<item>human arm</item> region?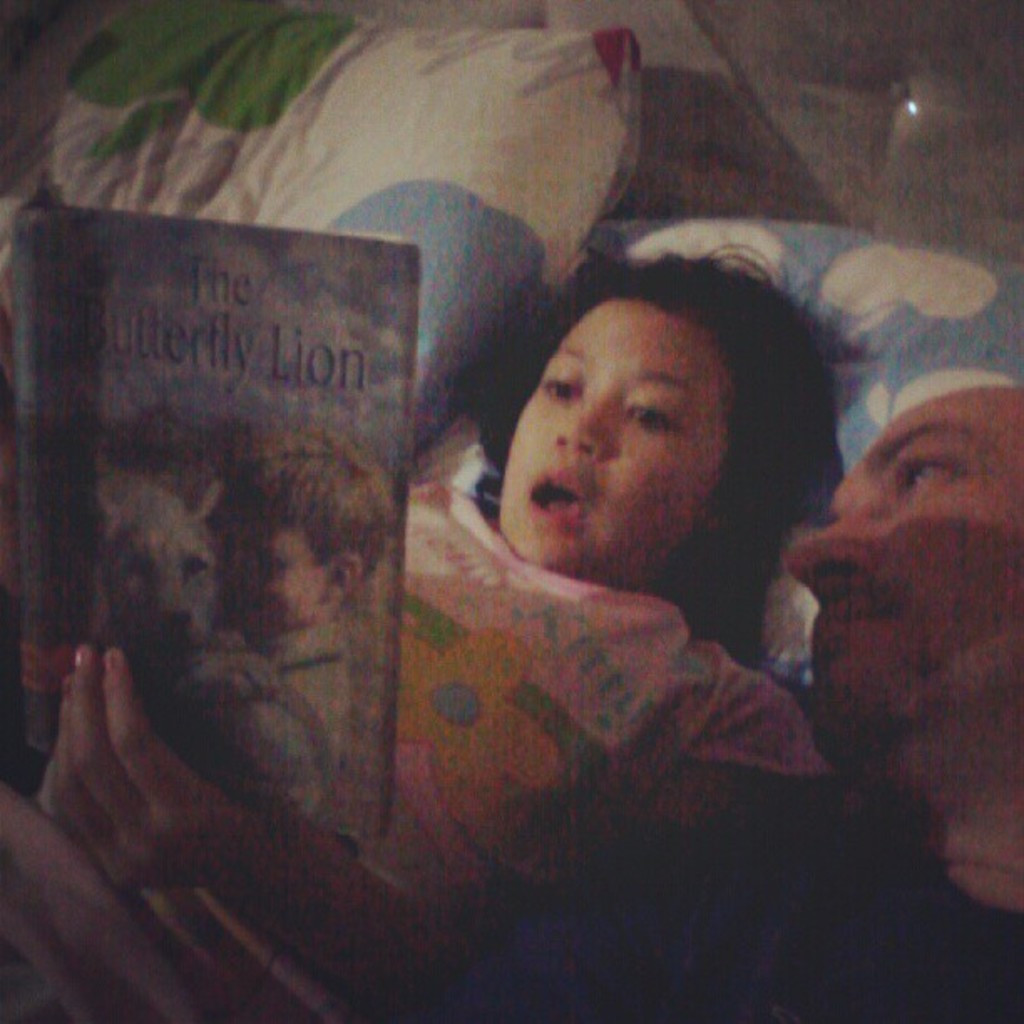
bbox(50, 643, 832, 1022)
